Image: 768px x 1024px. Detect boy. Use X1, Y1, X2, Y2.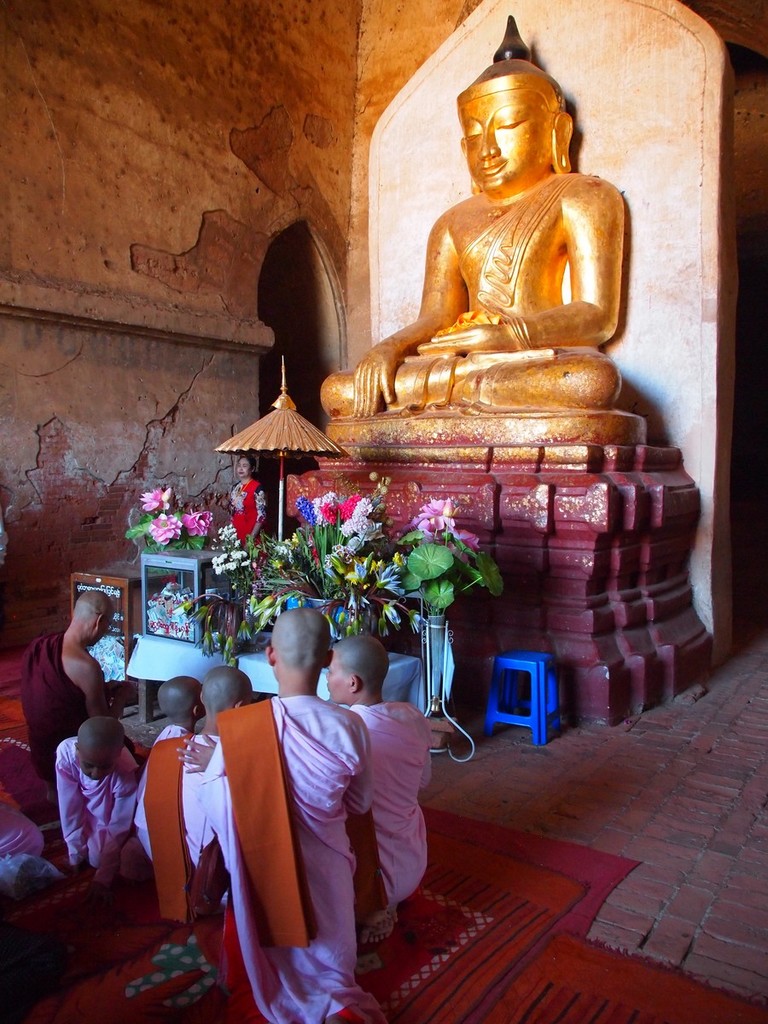
177, 635, 432, 943.
